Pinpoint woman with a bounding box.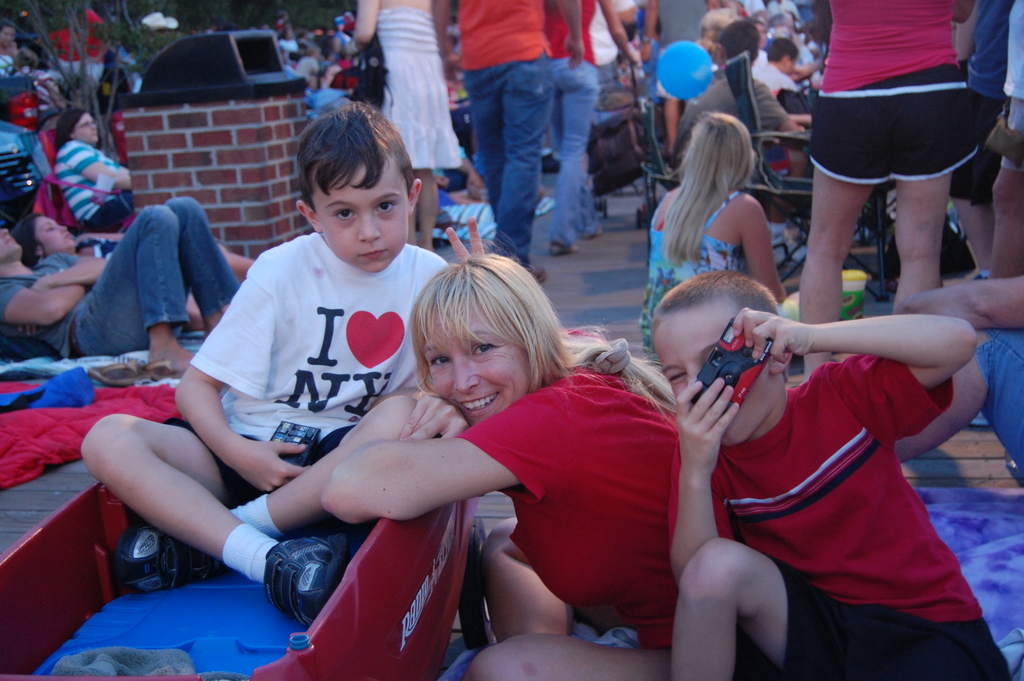
(324,230,780,680).
